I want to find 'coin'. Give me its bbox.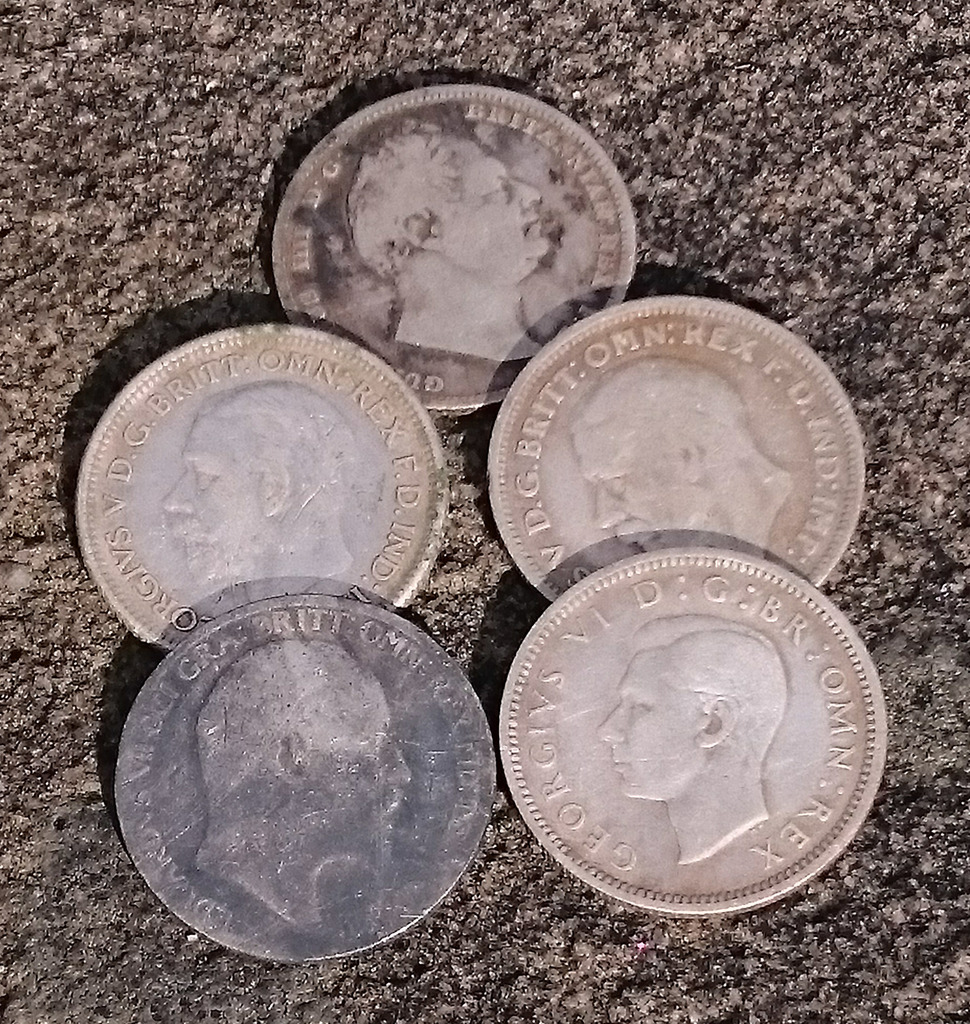
locate(55, 317, 446, 639).
